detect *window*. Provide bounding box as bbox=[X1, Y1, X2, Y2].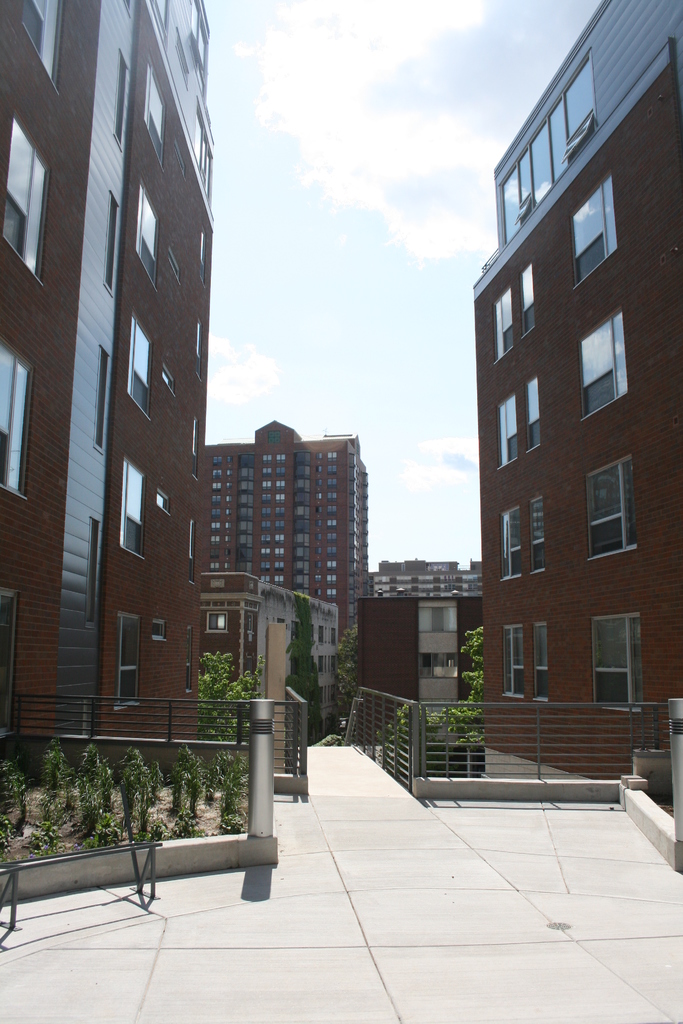
bbox=[577, 308, 630, 423].
